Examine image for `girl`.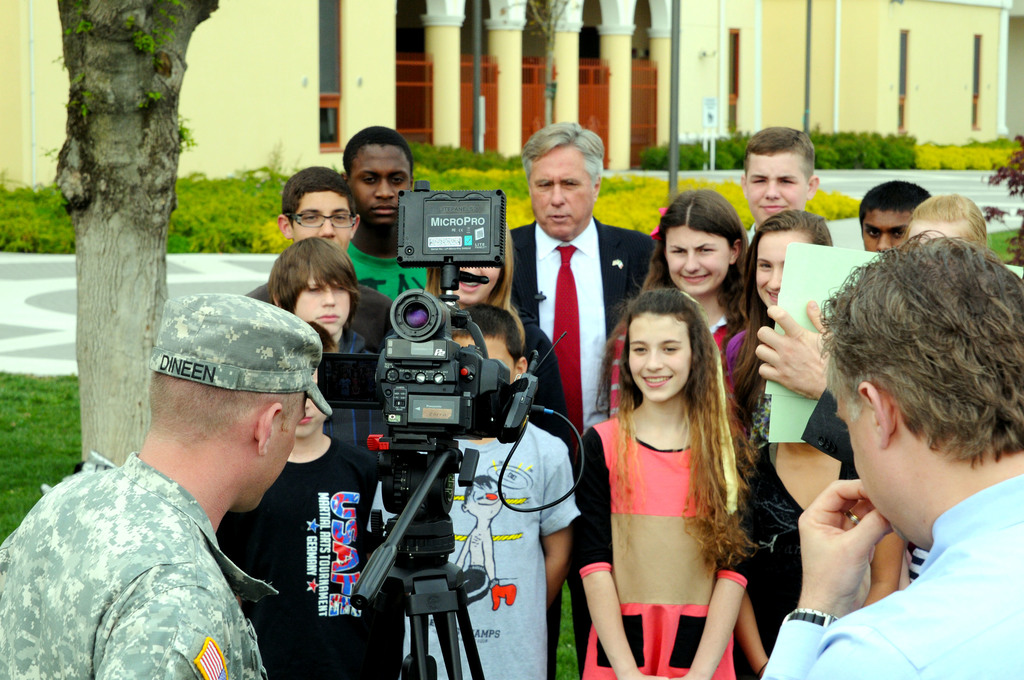
Examination result: <region>591, 190, 760, 458</region>.
